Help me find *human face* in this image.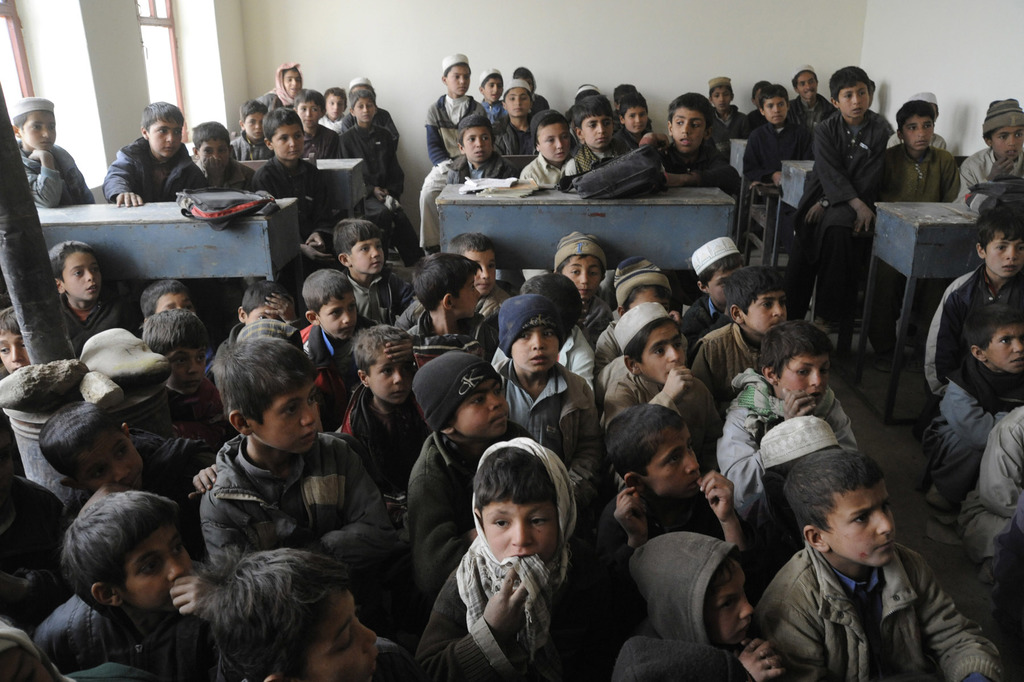
Found it: (x1=709, y1=271, x2=733, y2=307).
